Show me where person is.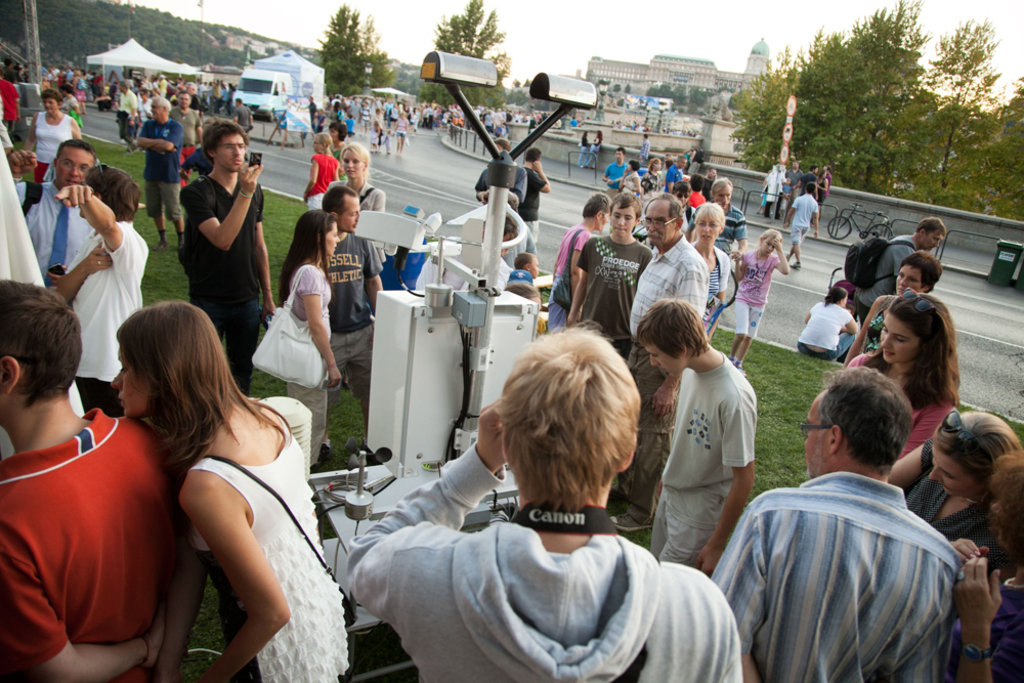
person is at 524, 151, 546, 246.
